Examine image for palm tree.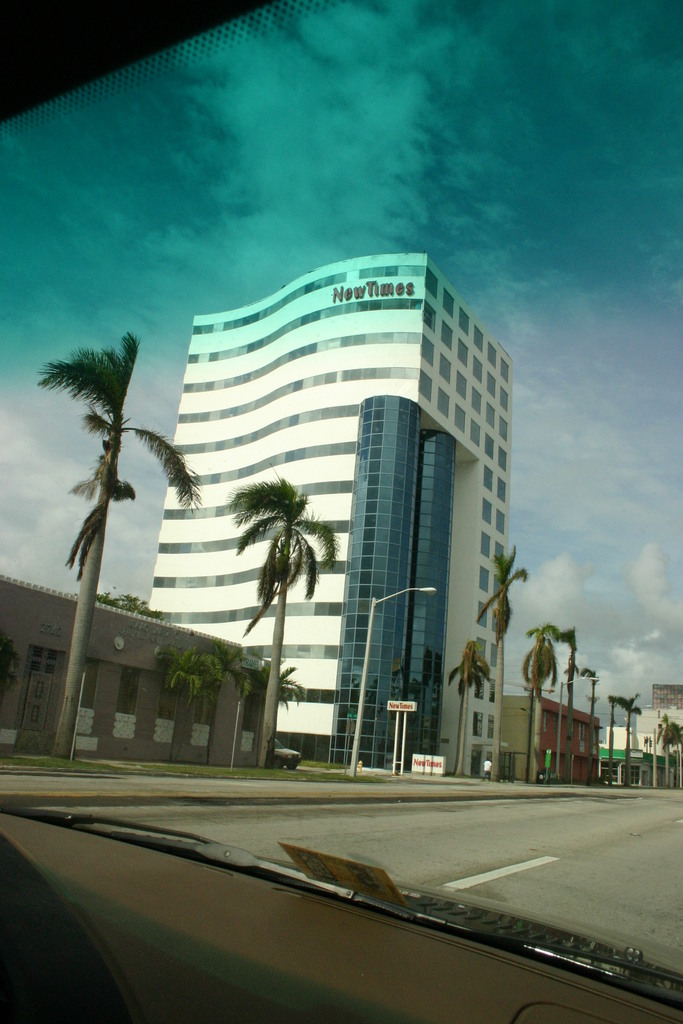
Examination result: <box>557,620,575,779</box>.
